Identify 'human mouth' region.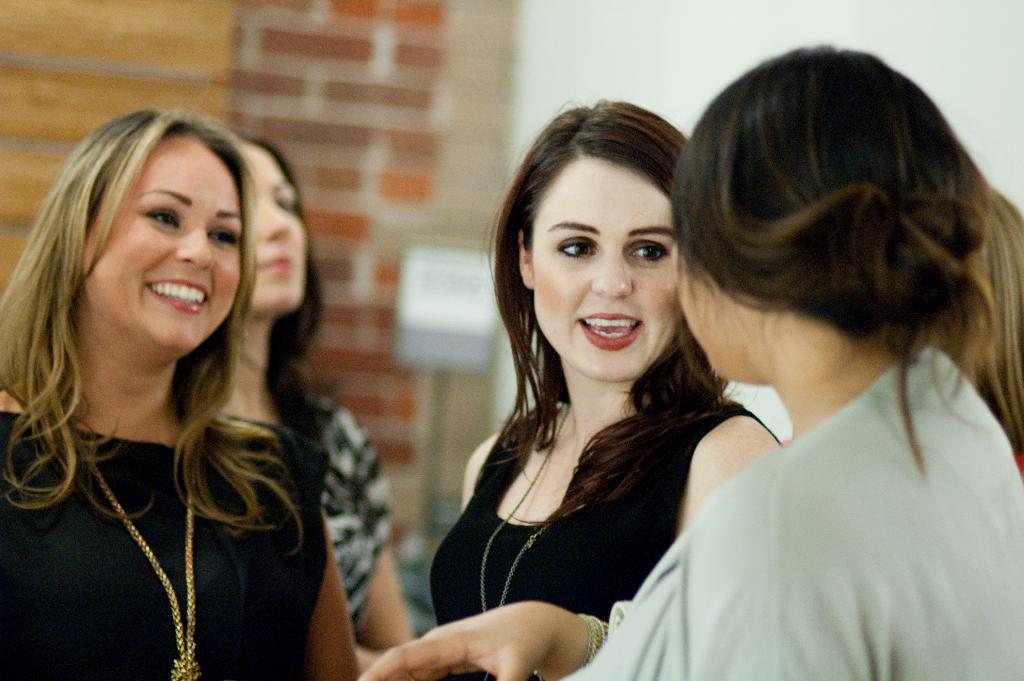
Region: box=[154, 267, 211, 310].
